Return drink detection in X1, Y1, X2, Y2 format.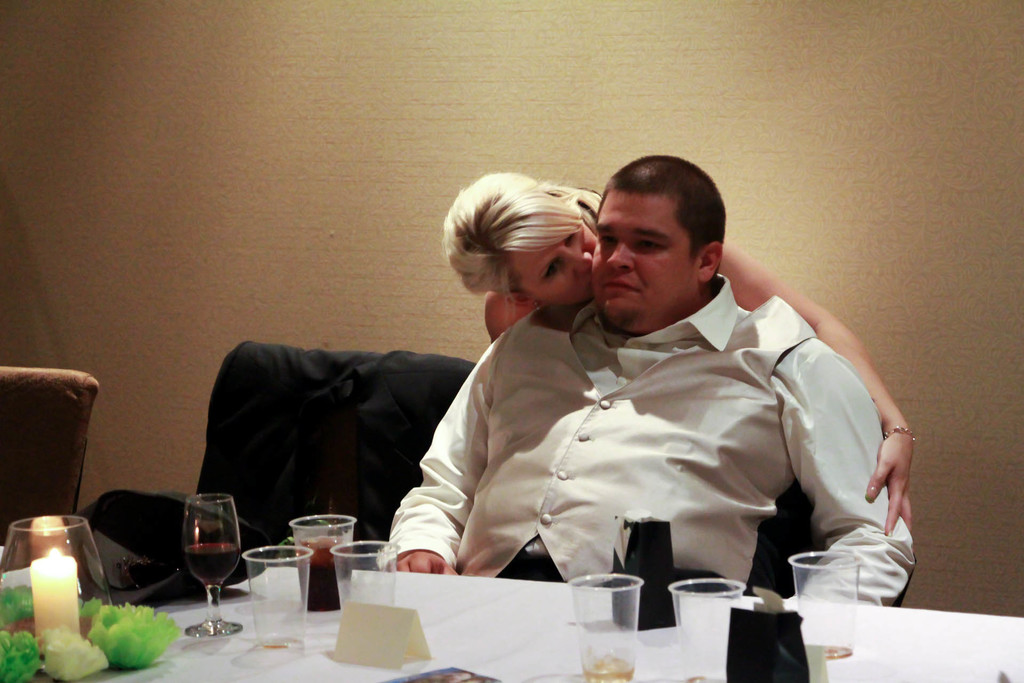
297, 539, 352, 614.
